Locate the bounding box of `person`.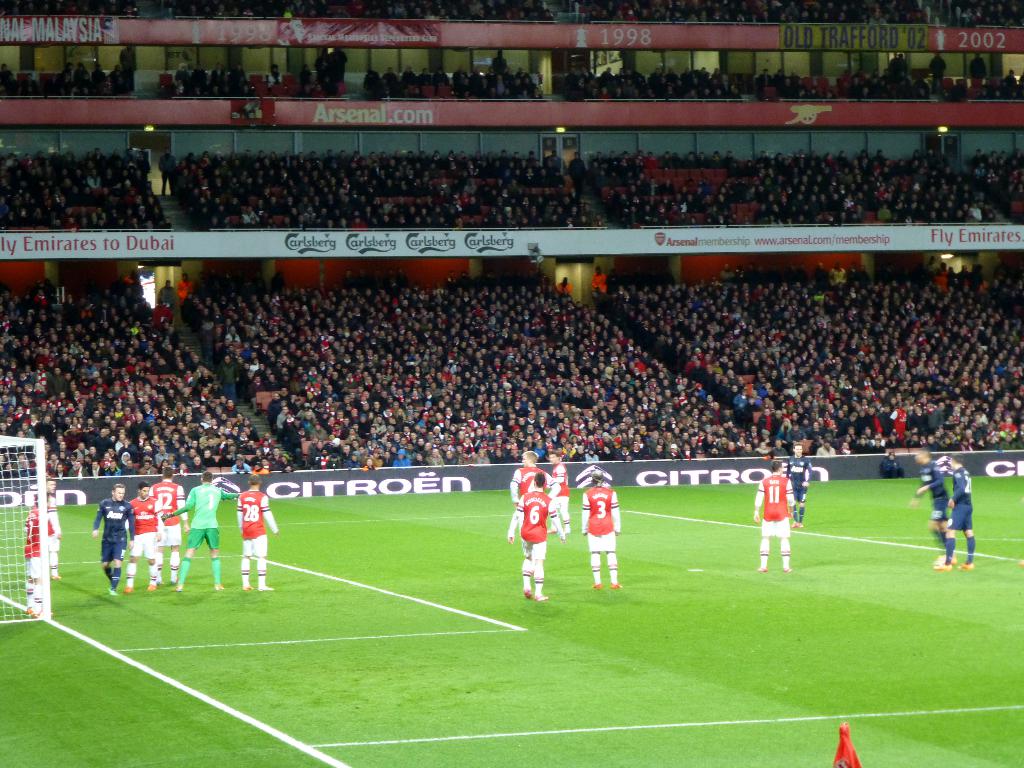
Bounding box: <box>150,463,188,585</box>.
